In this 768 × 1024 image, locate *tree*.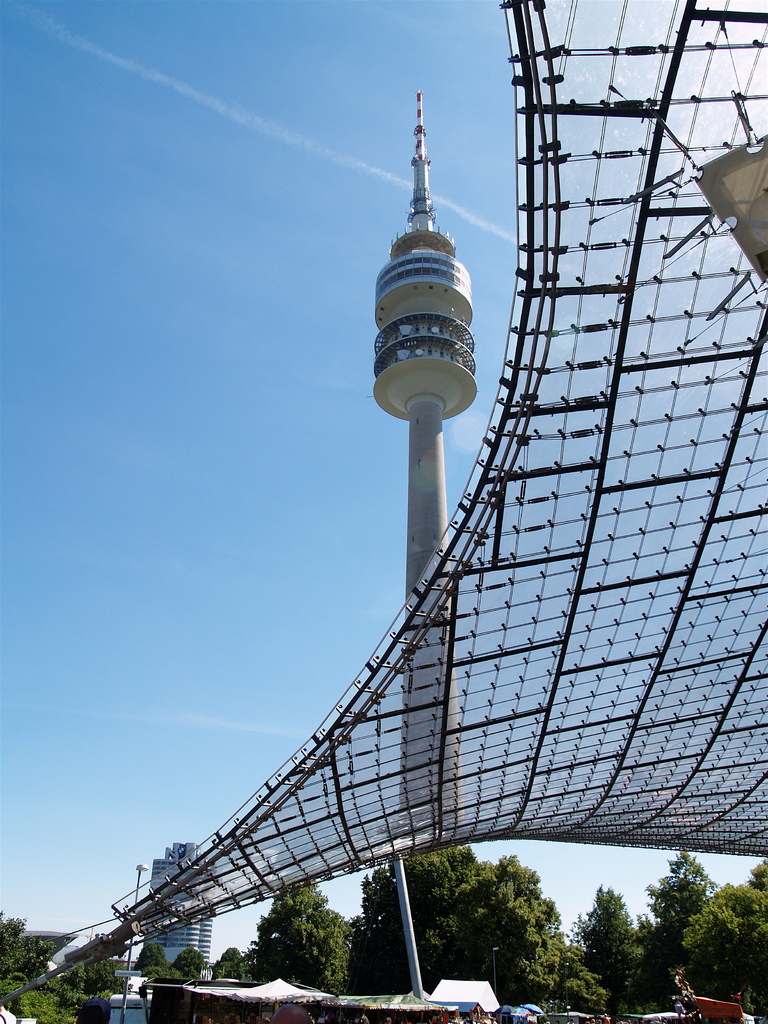
Bounding box: 366 840 623 1023.
